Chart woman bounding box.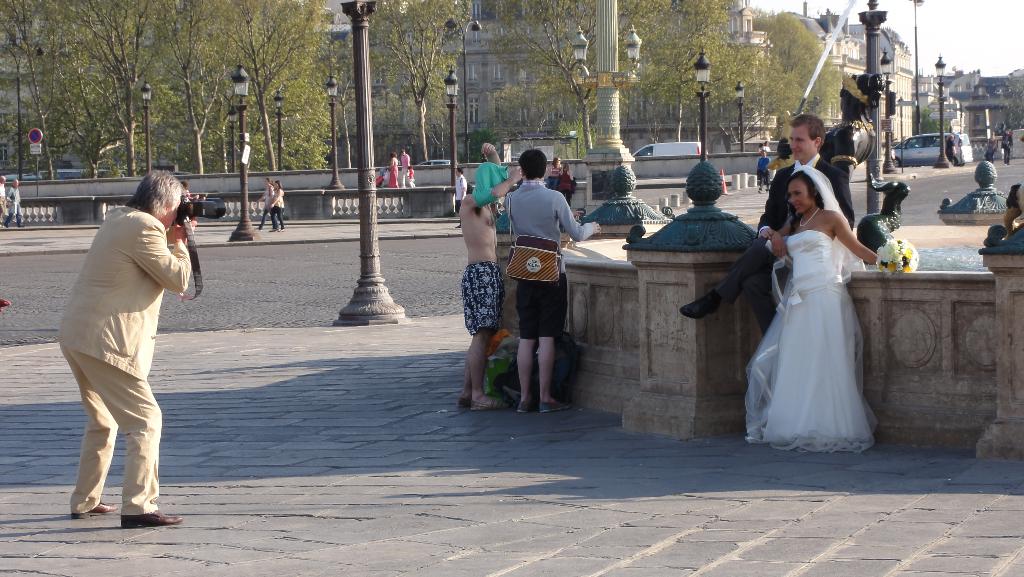
Charted: pyautogui.locateOnScreen(385, 154, 403, 190).
